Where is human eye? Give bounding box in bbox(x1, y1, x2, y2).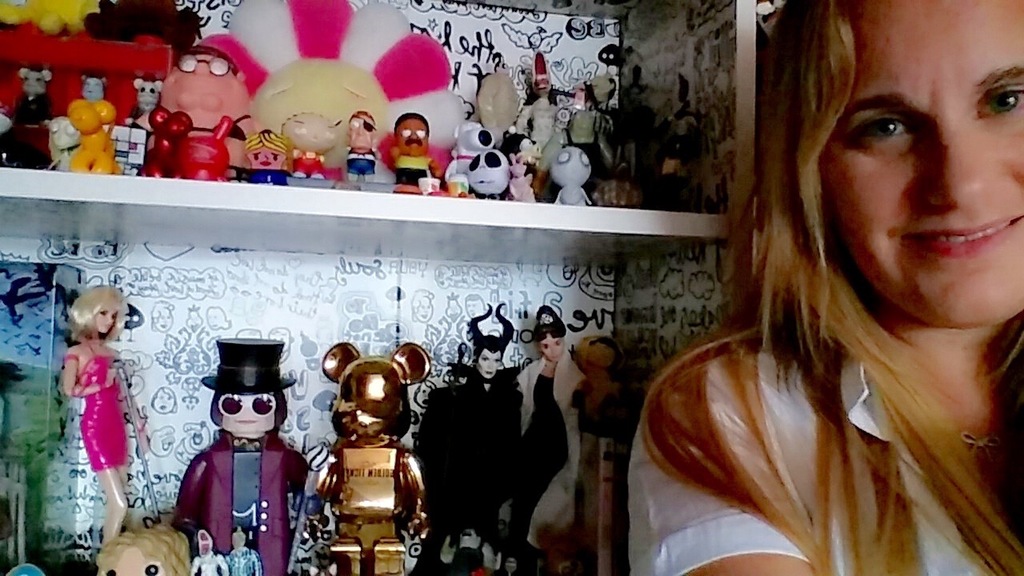
bbox(271, 152, 279, 162).
